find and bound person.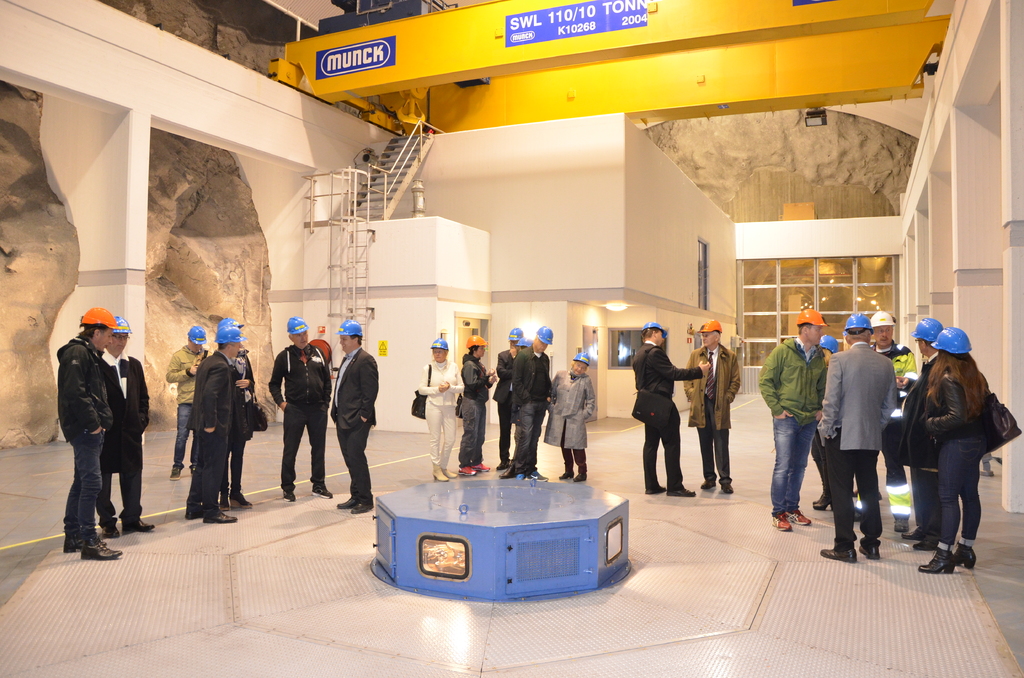
Bound: select_region(97, 310, 153, 536).
